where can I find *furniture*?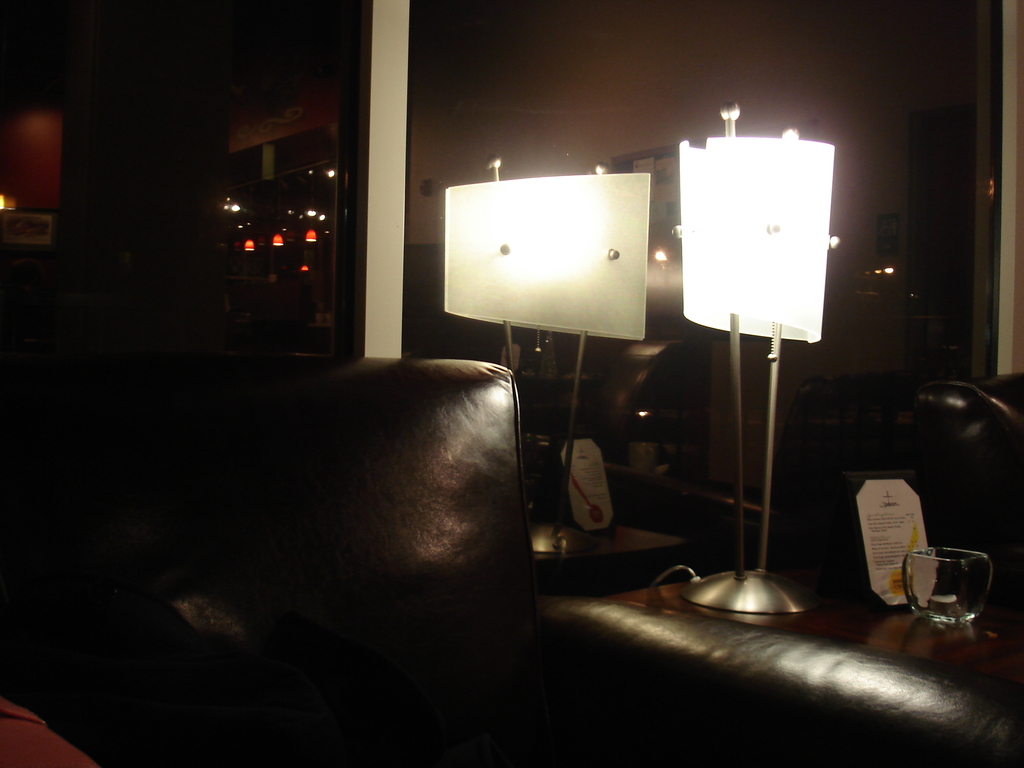
You can find it at 910:375:1023:596.
